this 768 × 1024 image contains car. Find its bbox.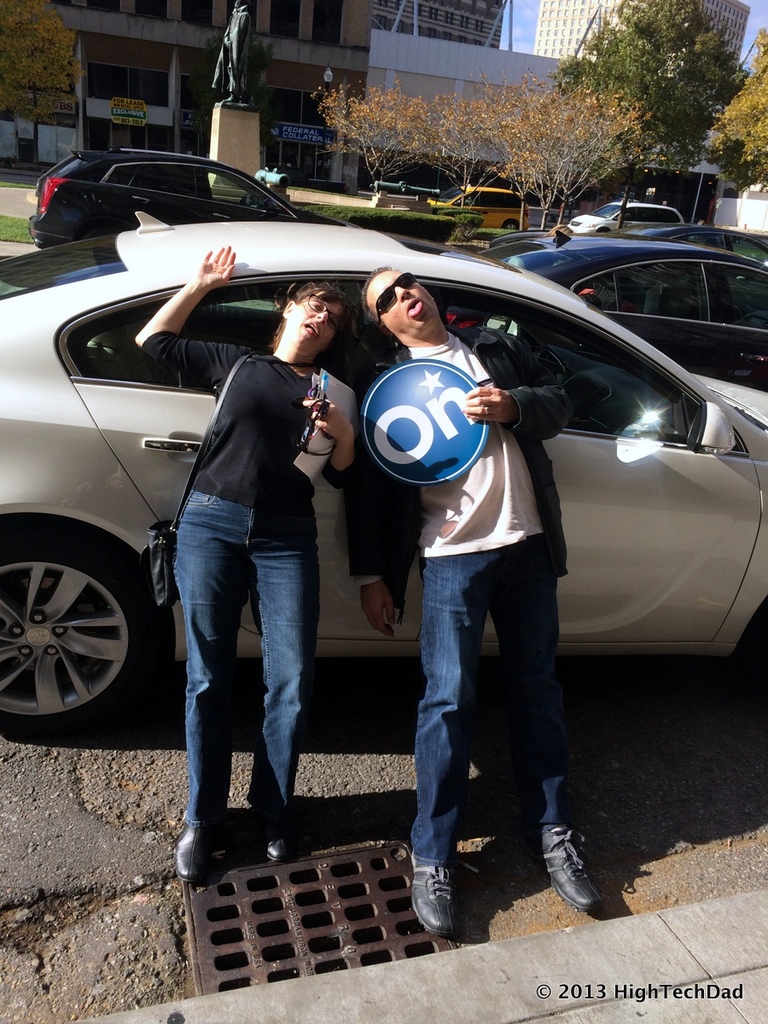
(568,196,678,236).
